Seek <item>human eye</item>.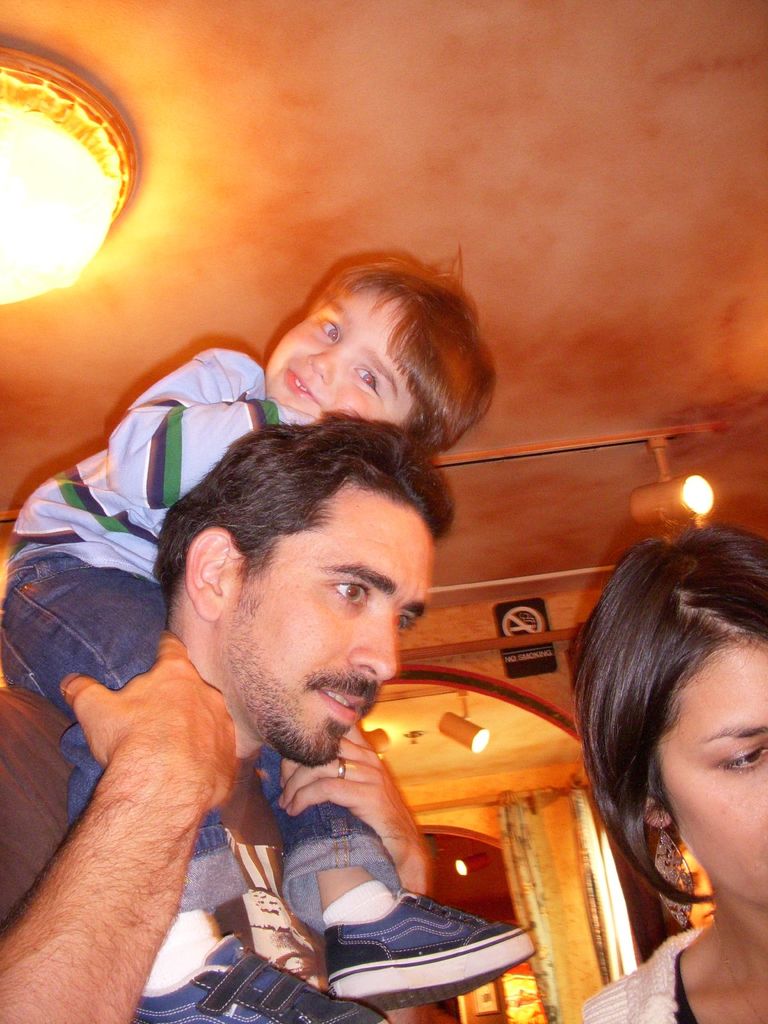
left=315, top=321, right=338, bottom=342.
